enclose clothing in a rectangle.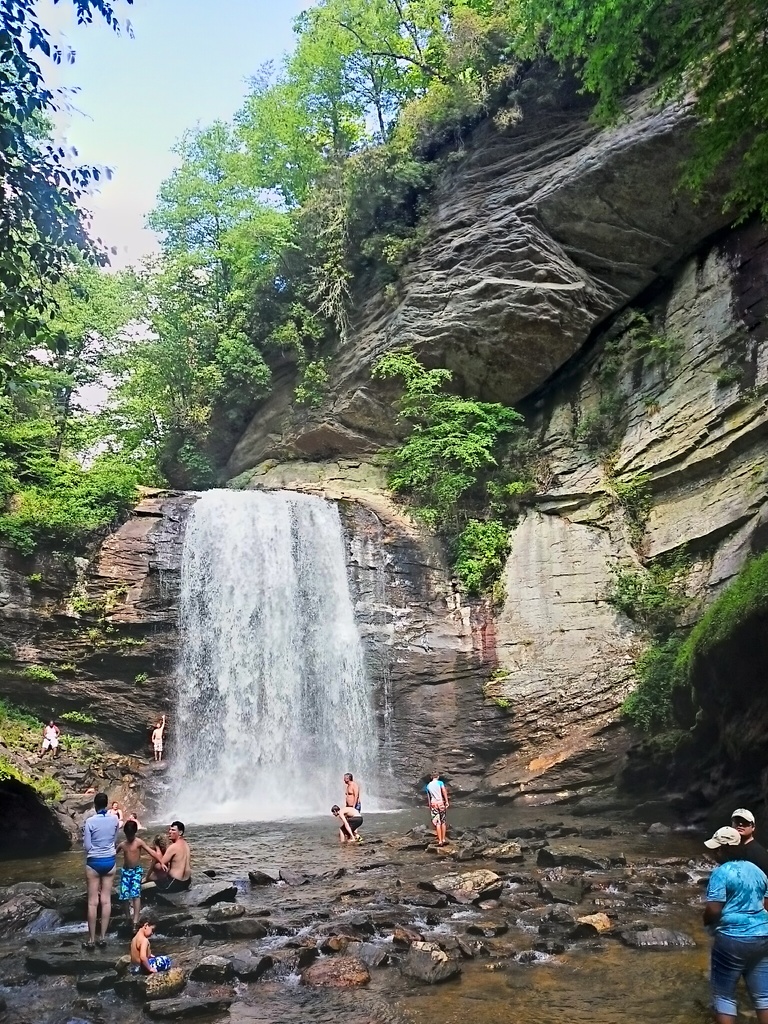
[x1=117, y1=868, x2=140, y2=912].
